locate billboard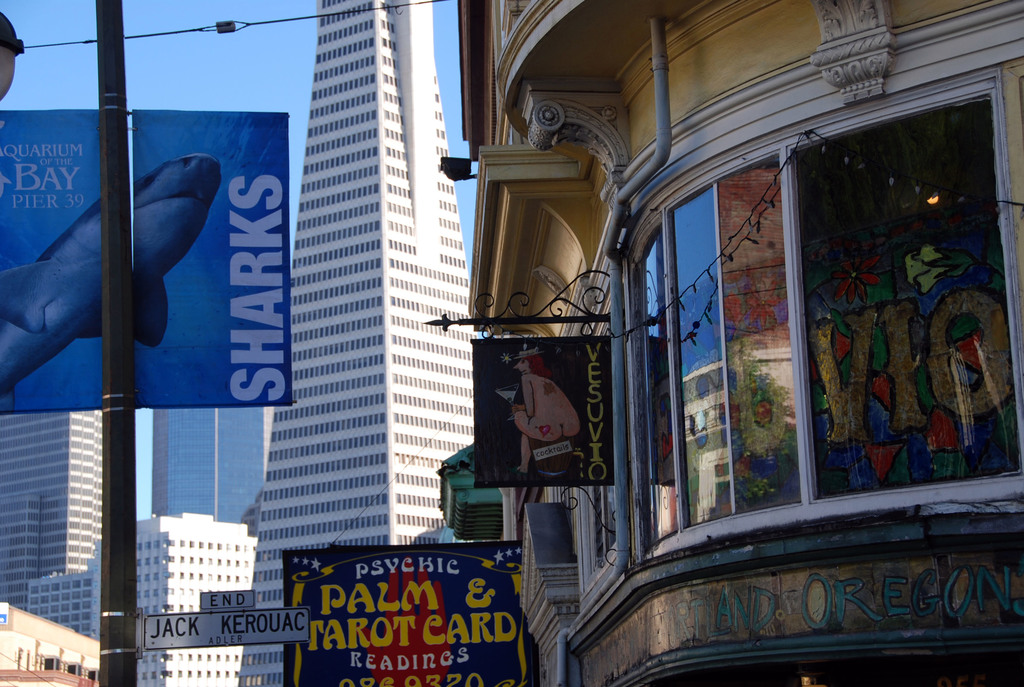
472:333:623:489
